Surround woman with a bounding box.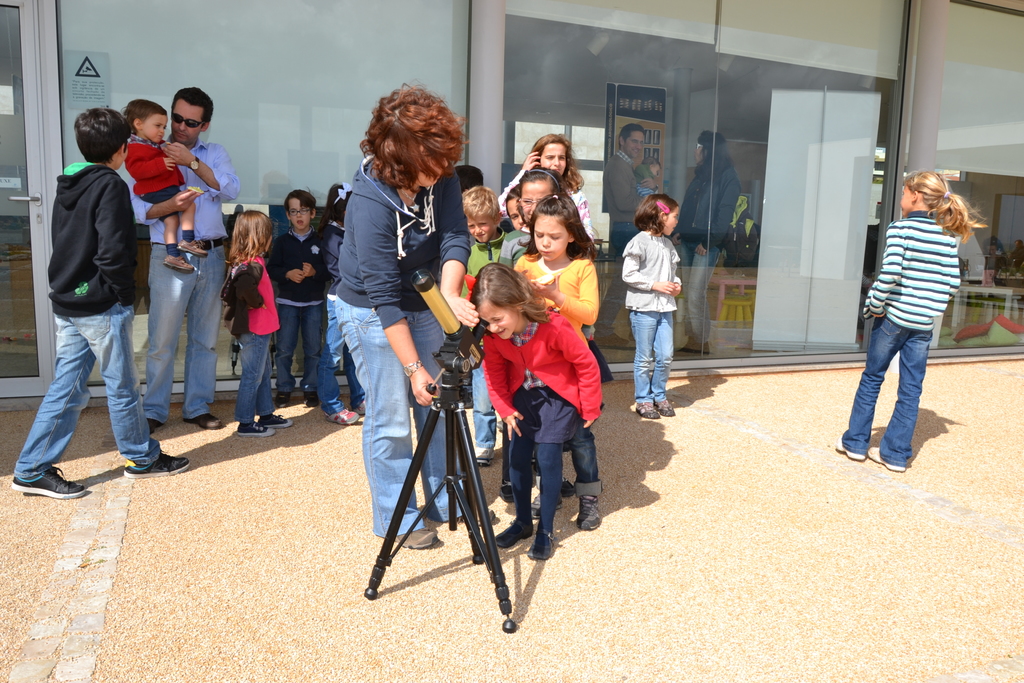
BBox(848, 146, 974, 479).
